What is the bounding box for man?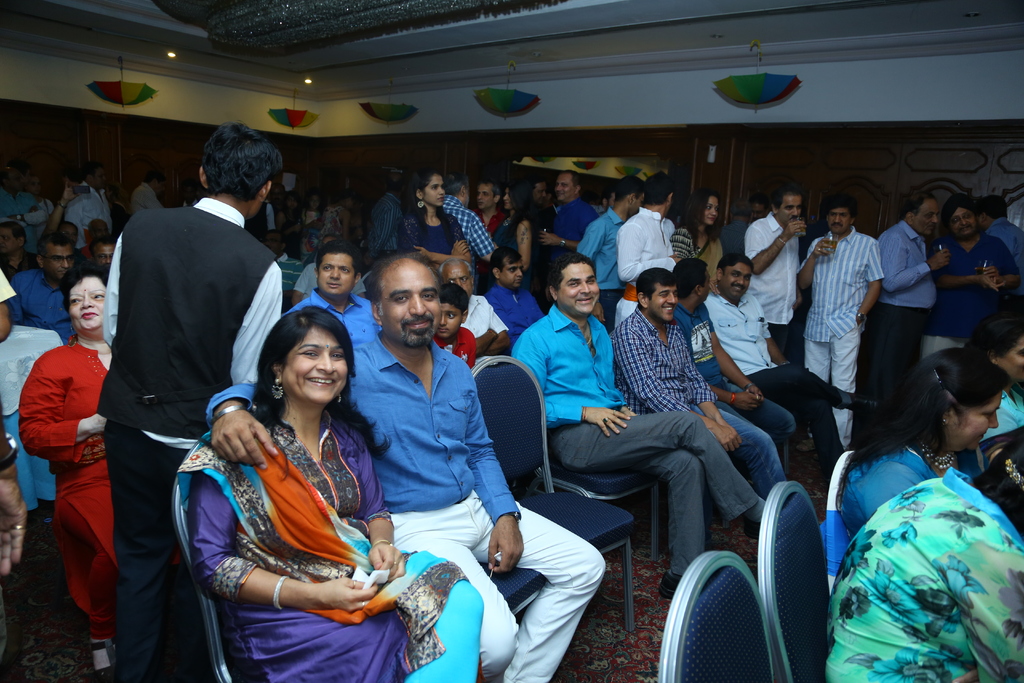
select_region(84, 159, 113, 224).
